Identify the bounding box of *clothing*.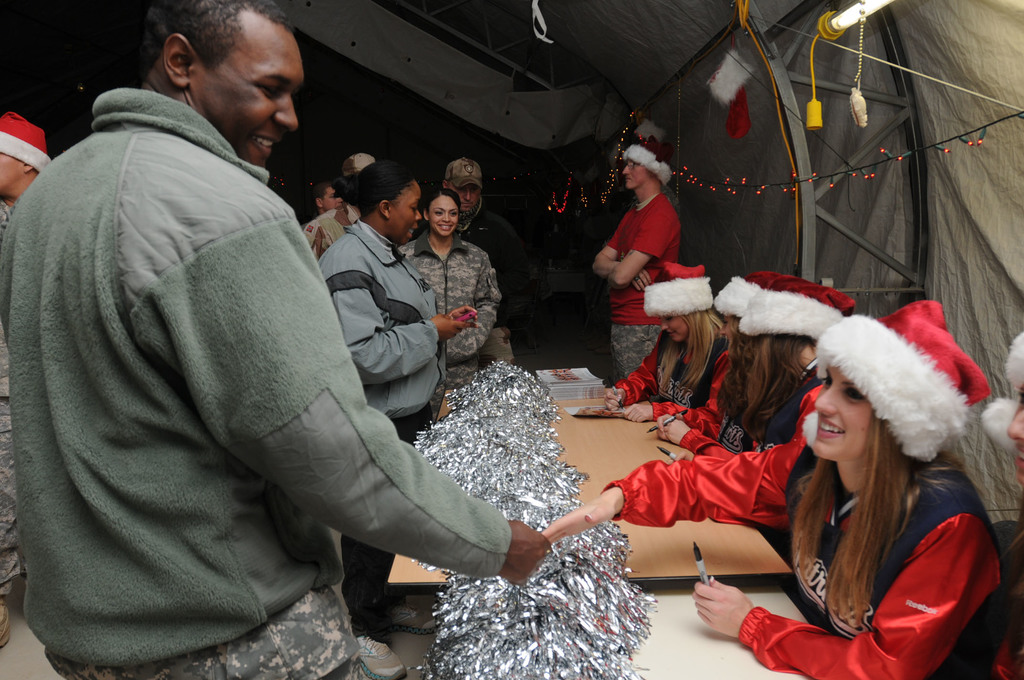
<region>451, 206, 529, 368</region>.
